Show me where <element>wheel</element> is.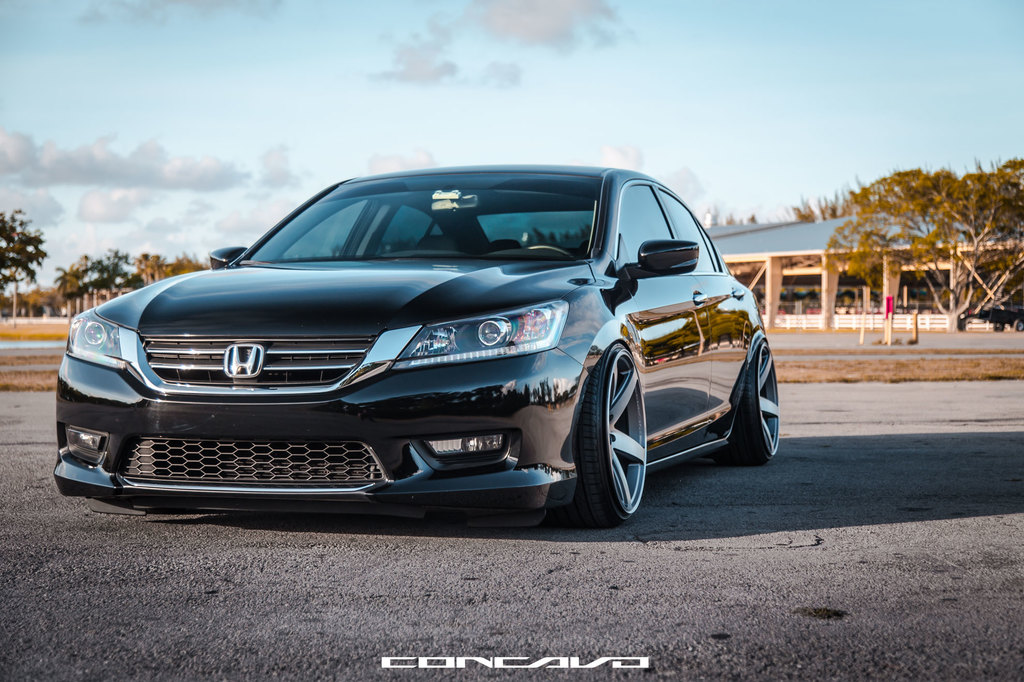
<element>wheel</element> is at 525, 244, 572, 259.
